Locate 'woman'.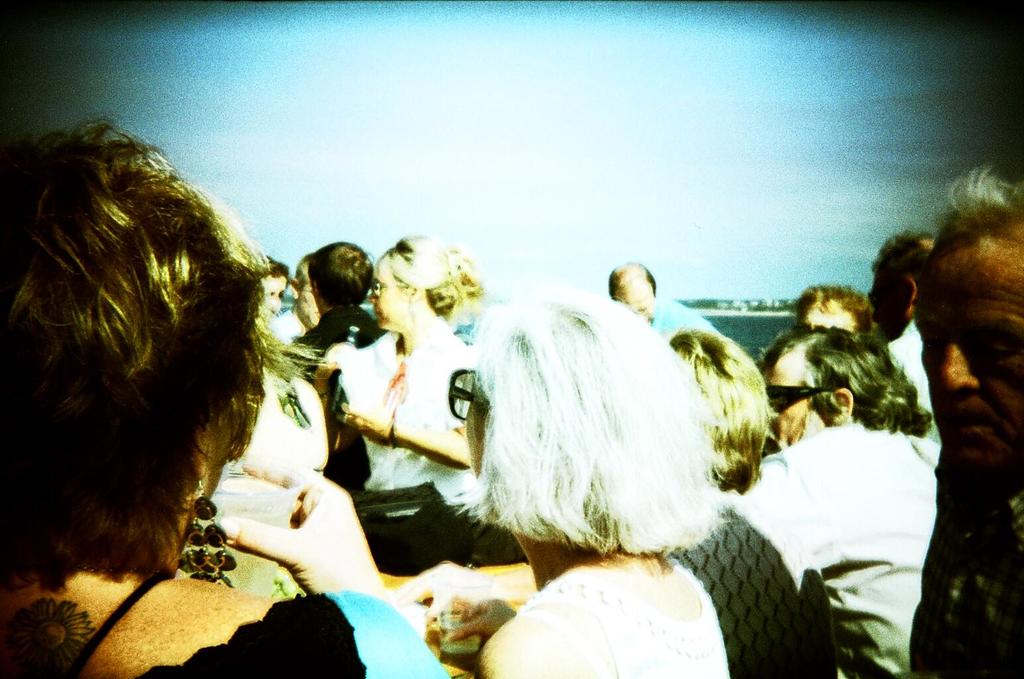
Bounding box: bbox(744, 320, 949, 678).
